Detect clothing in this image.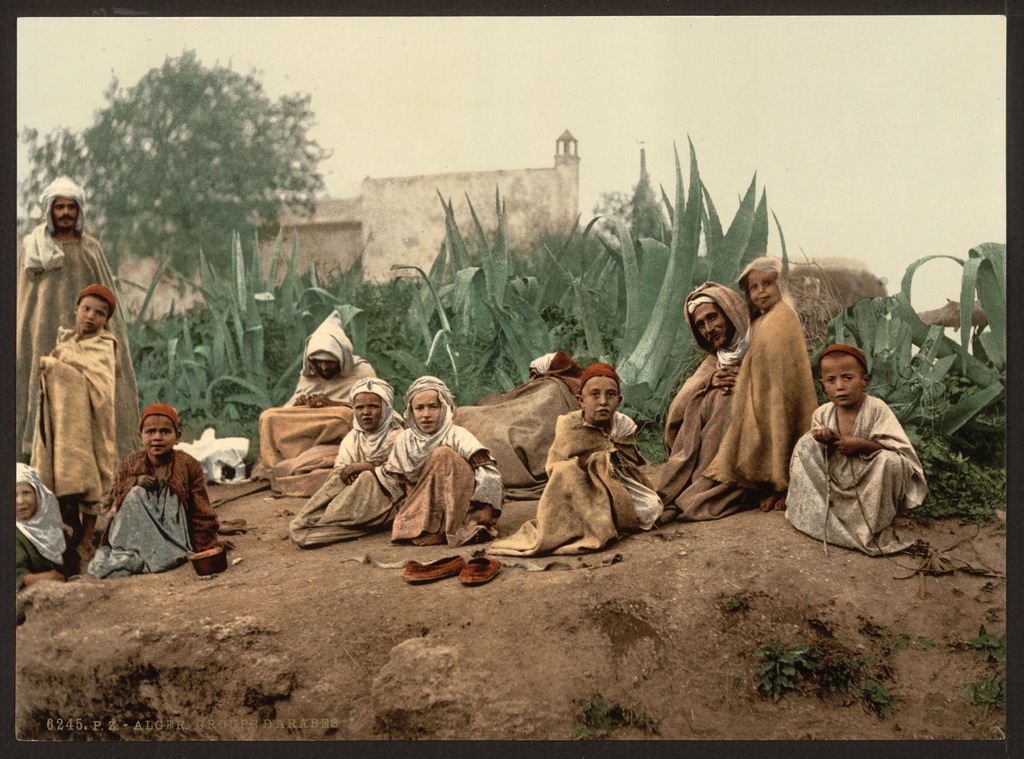
Detection: Rect(644, 284, 744, 516).
